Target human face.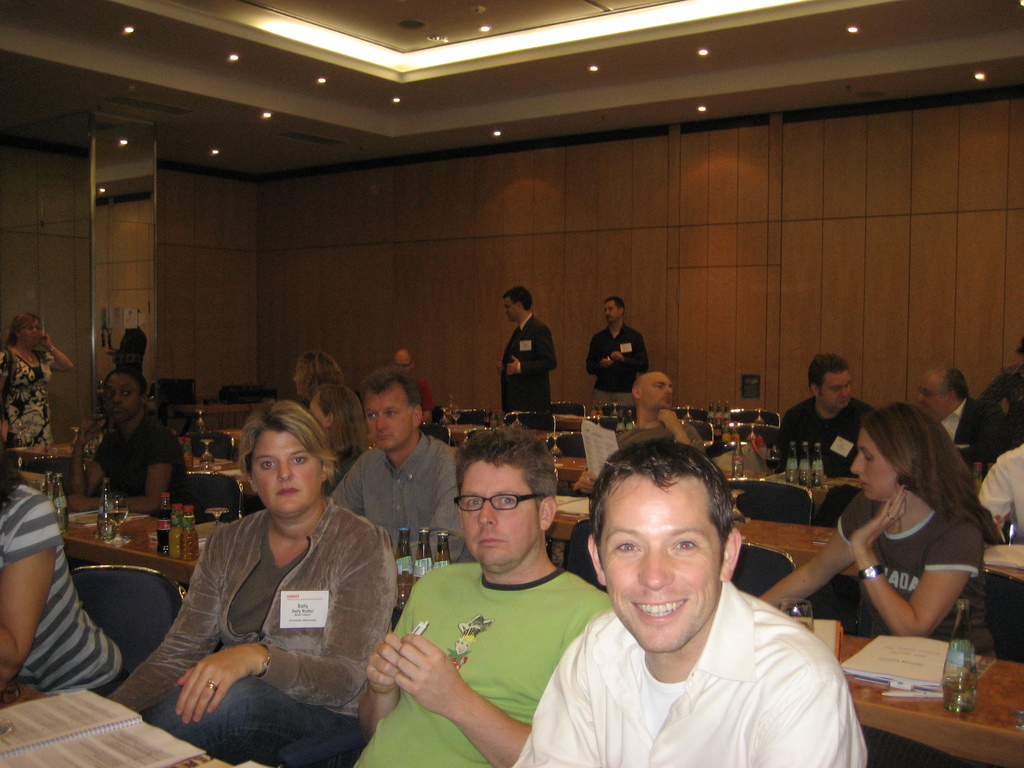
Target region: 104, 373, 141, 422.
